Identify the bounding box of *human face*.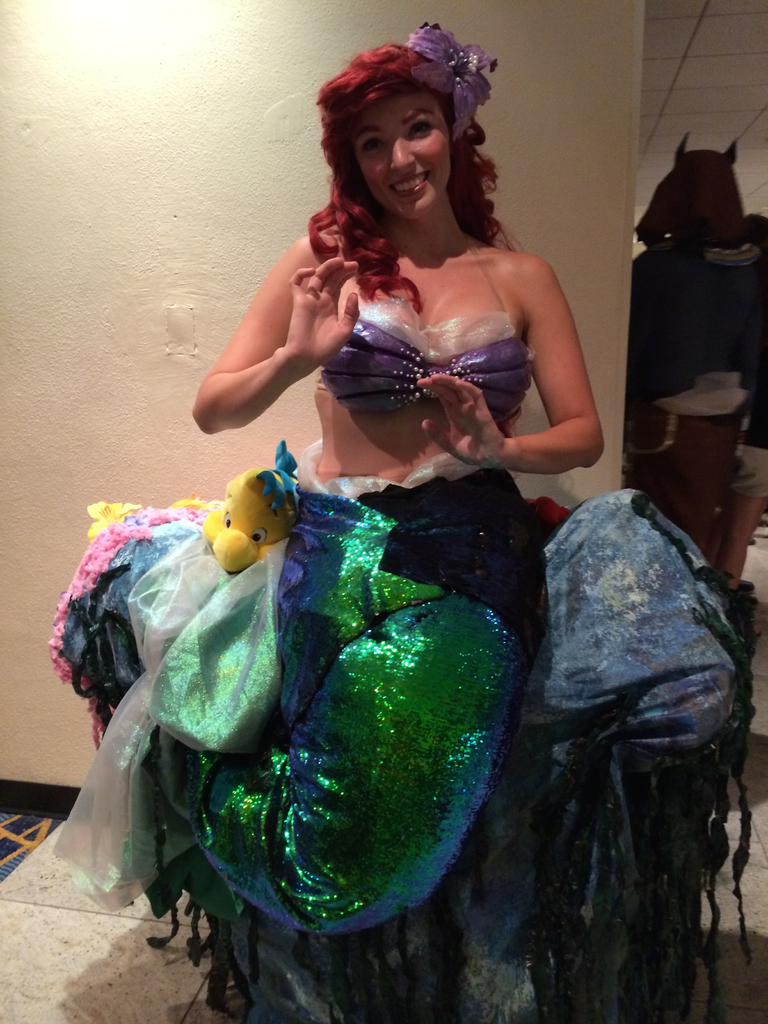
crop(357, 94, 448, 218).
